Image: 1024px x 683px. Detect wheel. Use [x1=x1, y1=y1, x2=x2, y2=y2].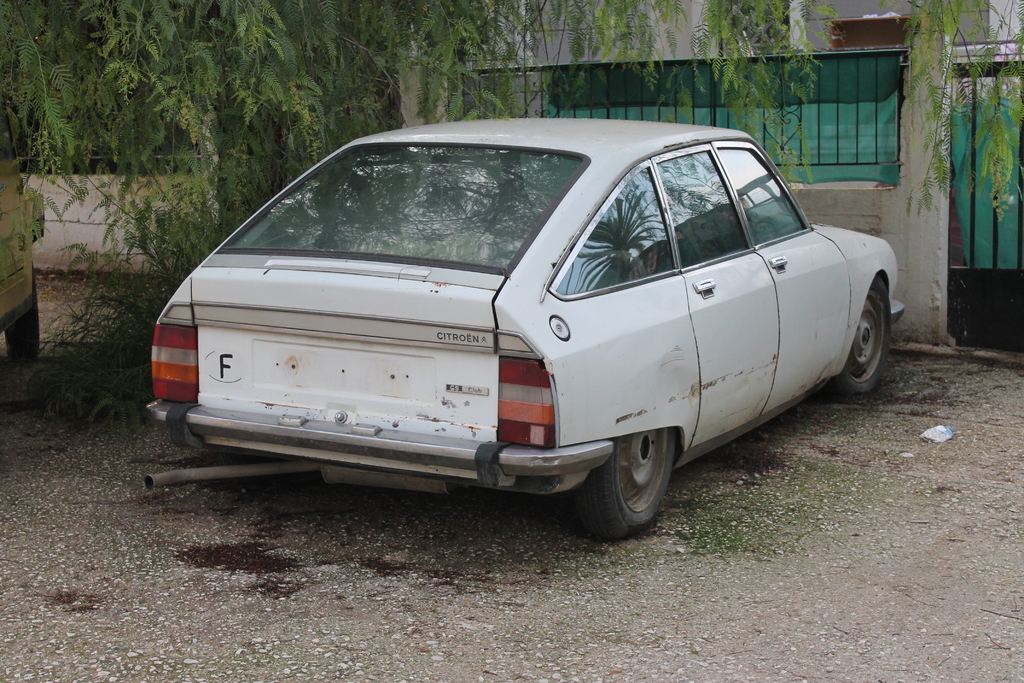
[x1=829, y1=273, x2=891, y2=400].
